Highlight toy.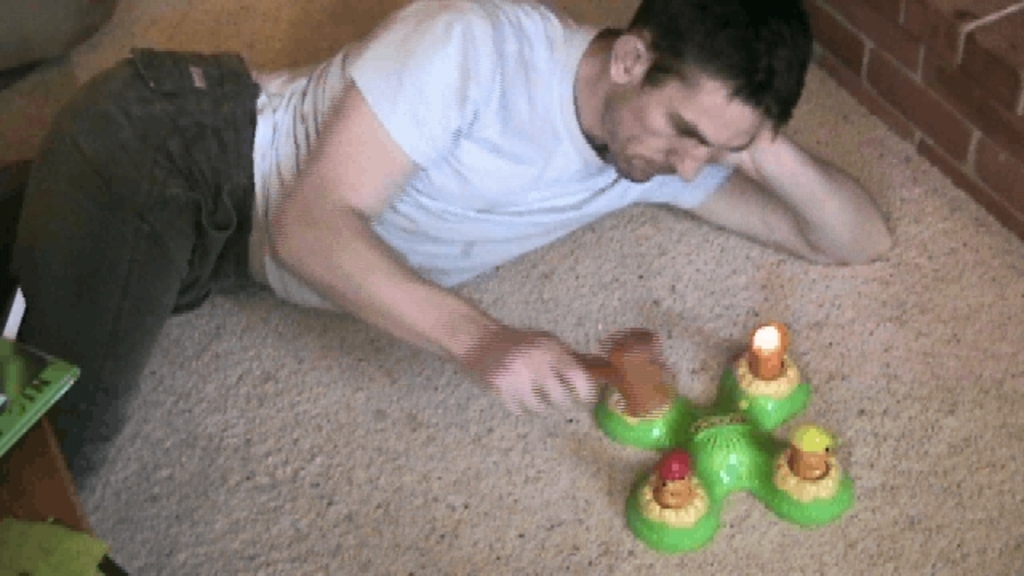
Highlighted region: l=586, t=322, r=862, b=550.
